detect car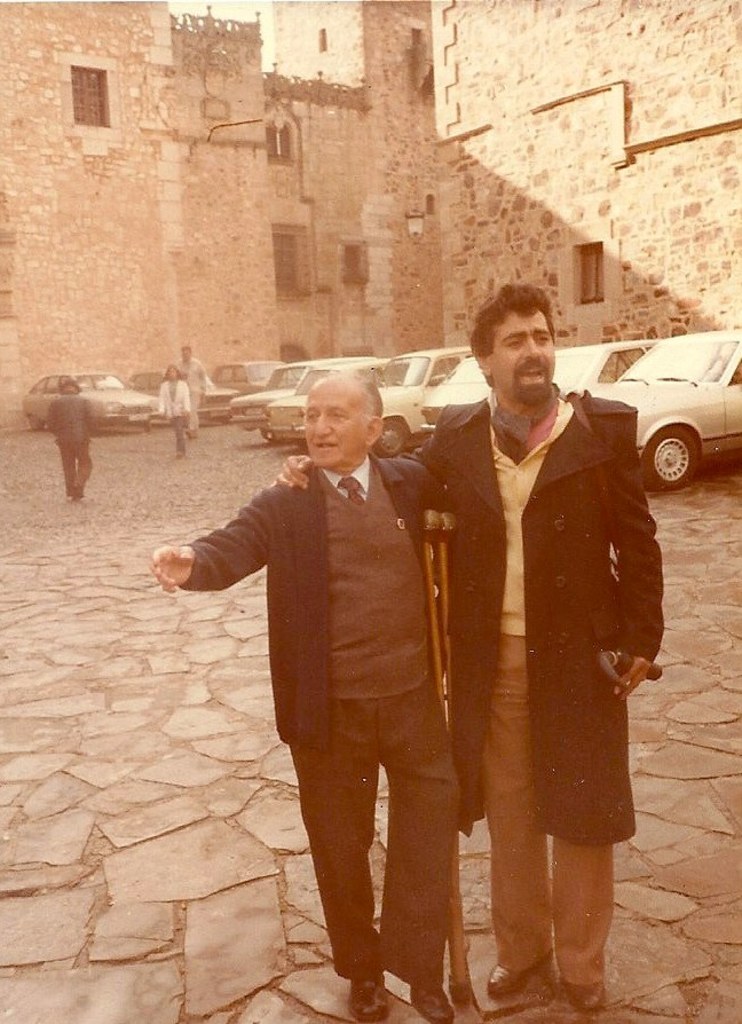
369,345,472,452
